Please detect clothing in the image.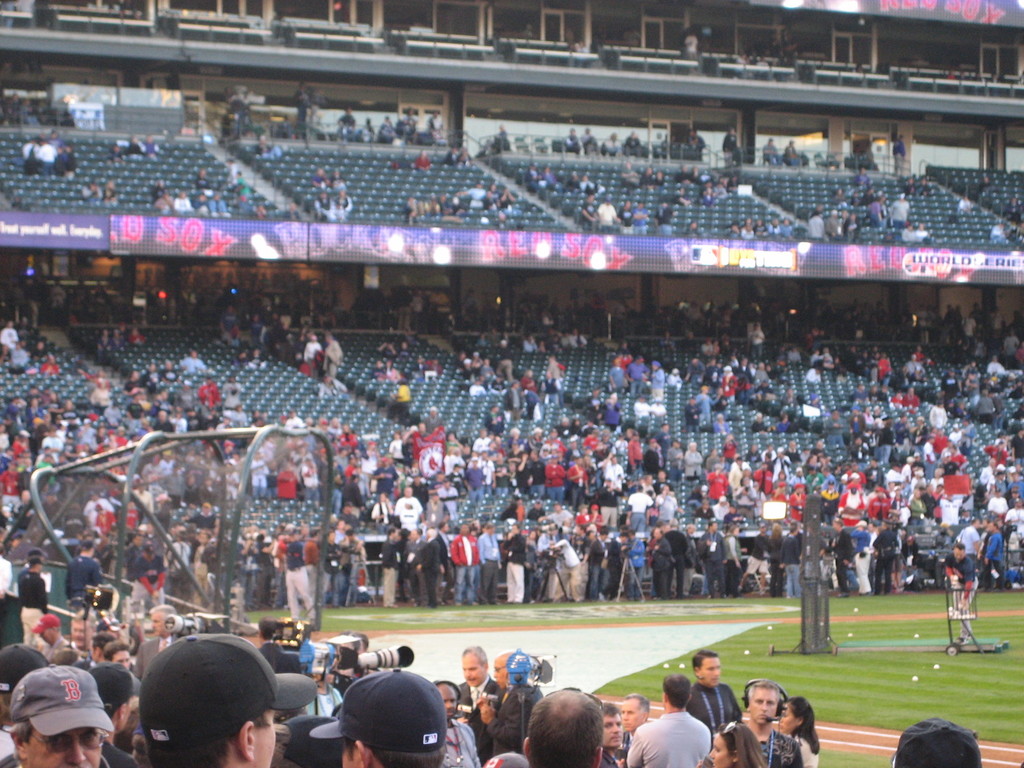
337/195/348/217.
